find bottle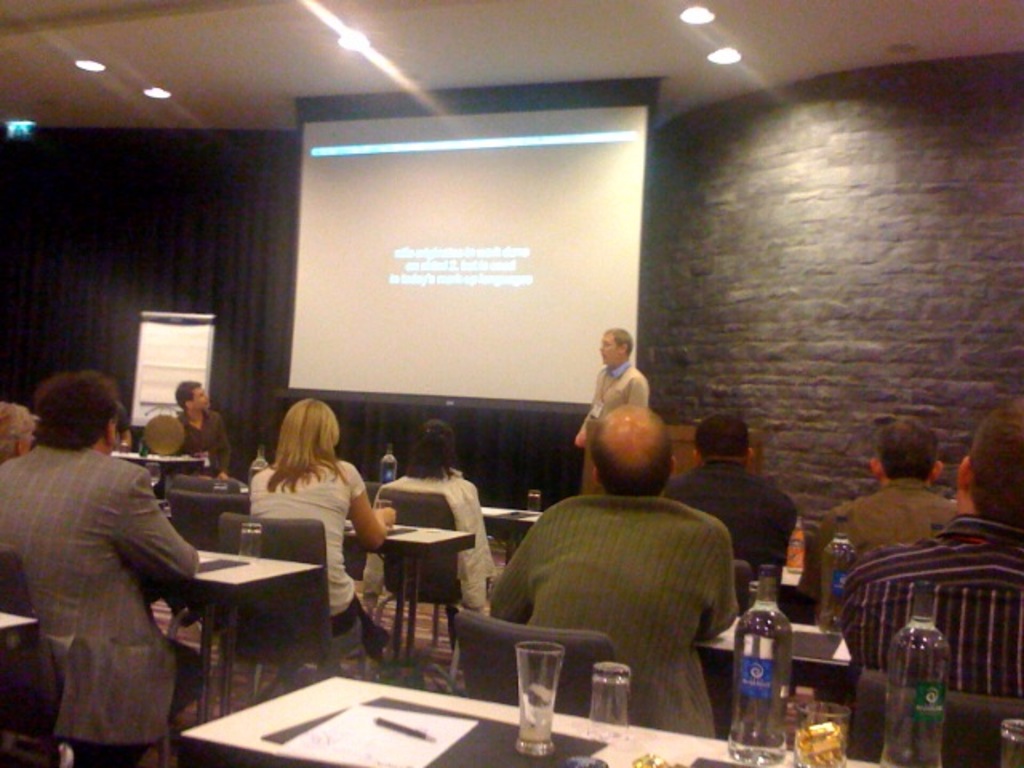
{"x1": 379, "y1": 438, "x2": 392, "y2": 488}
